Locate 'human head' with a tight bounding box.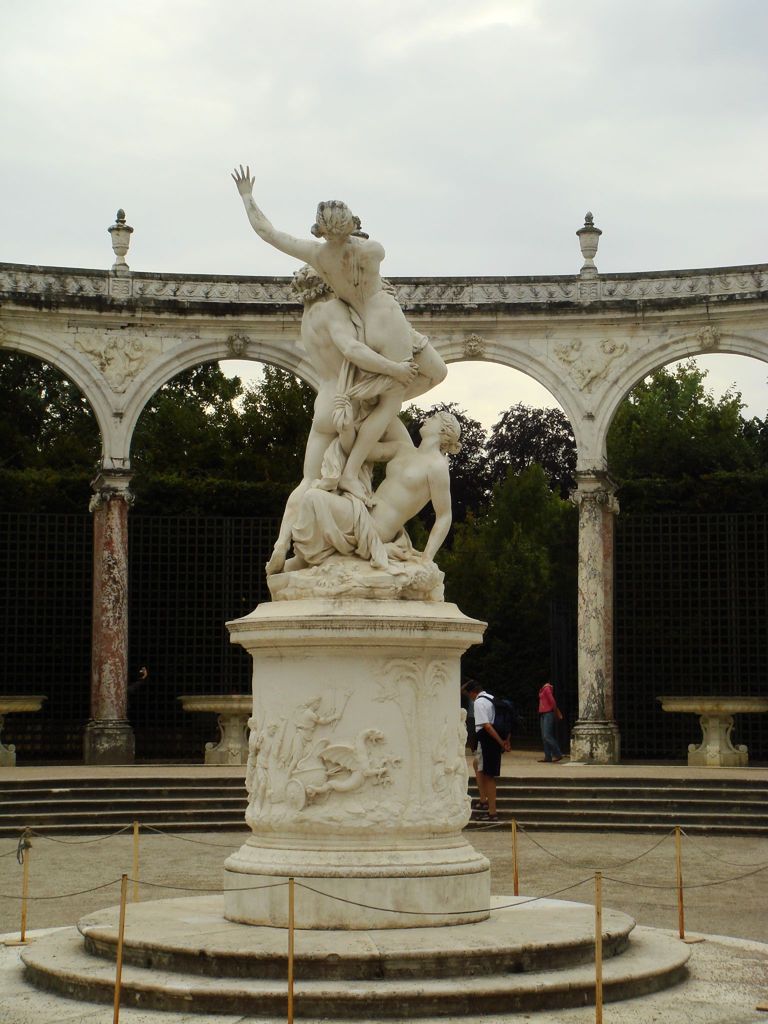
box(417, 411, 465, 454).
